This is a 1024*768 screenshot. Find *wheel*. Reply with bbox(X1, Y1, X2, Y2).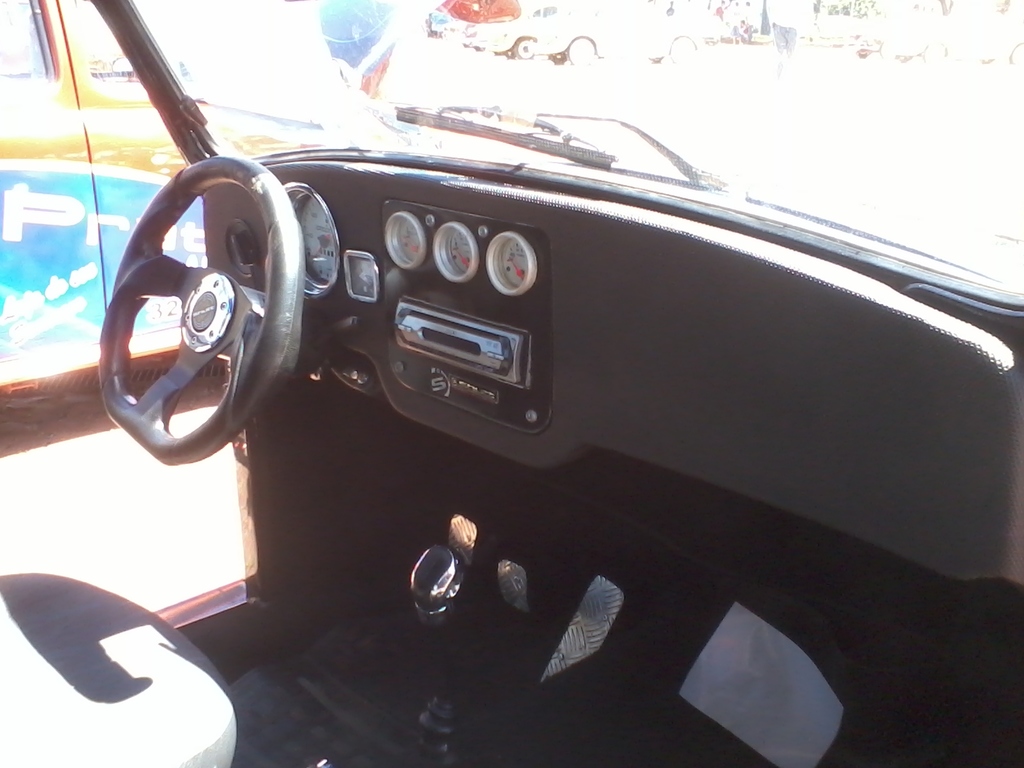
bbox(1011, 42, 1023, 73).
